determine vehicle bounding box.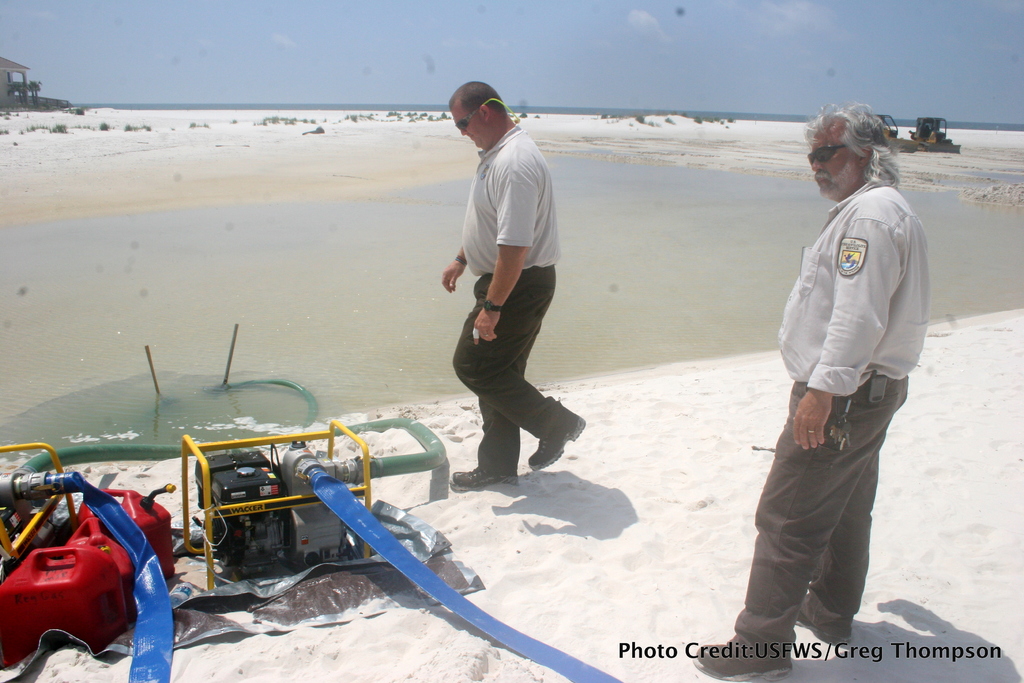
Determined: (left=908, top=113, right=962, bottom=154).
